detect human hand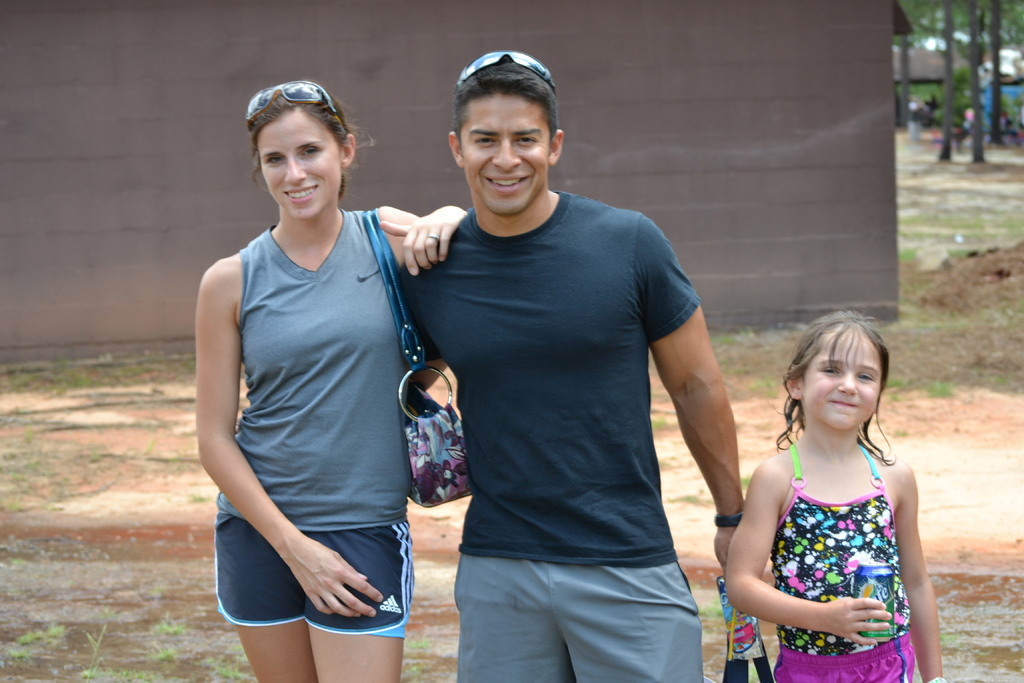
bbox=[386, 195, 468, 268]
